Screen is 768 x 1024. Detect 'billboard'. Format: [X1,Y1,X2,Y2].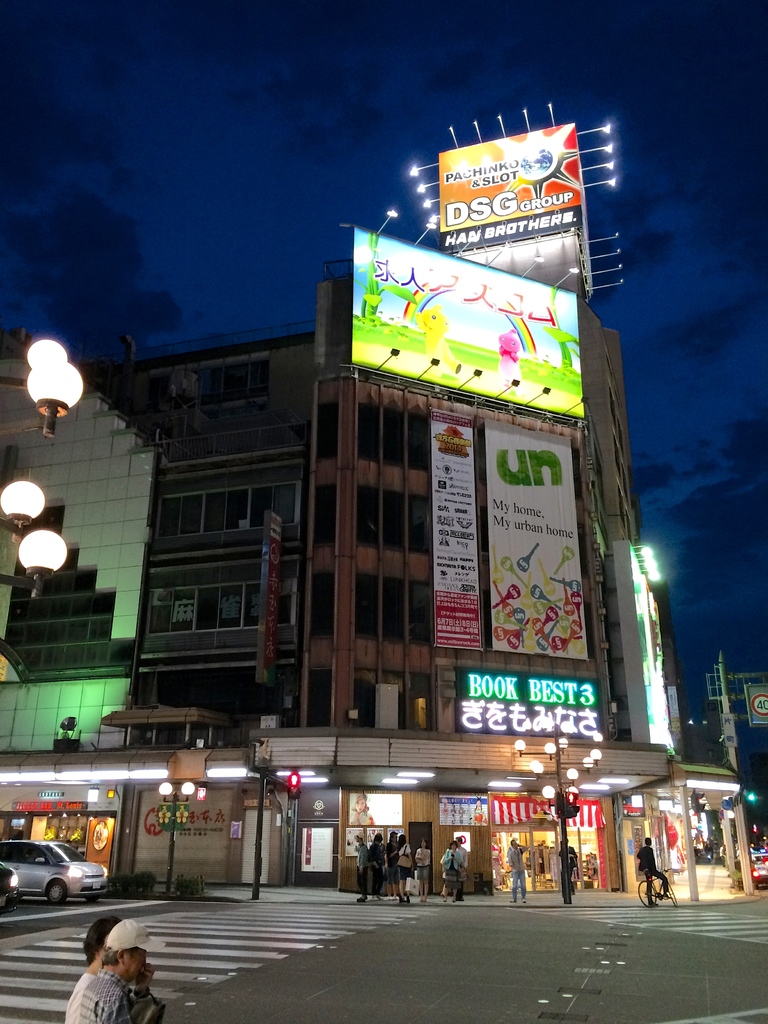
[479,414,580,647].
